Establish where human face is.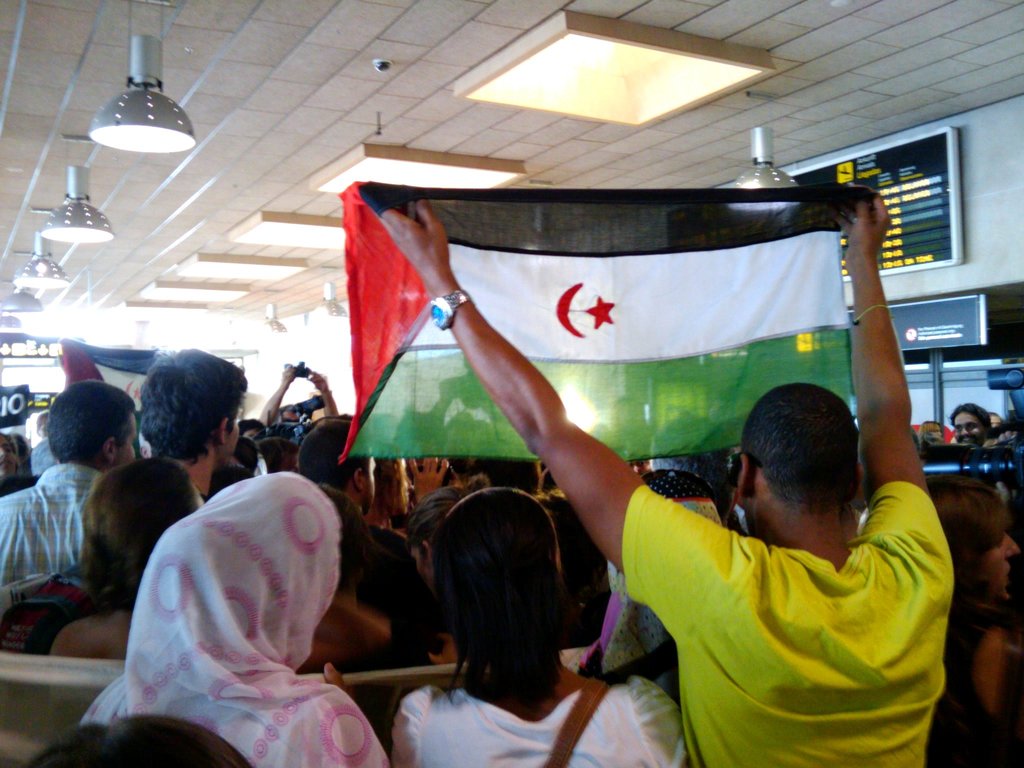
Established at box=[952, 414, 979, 450].
